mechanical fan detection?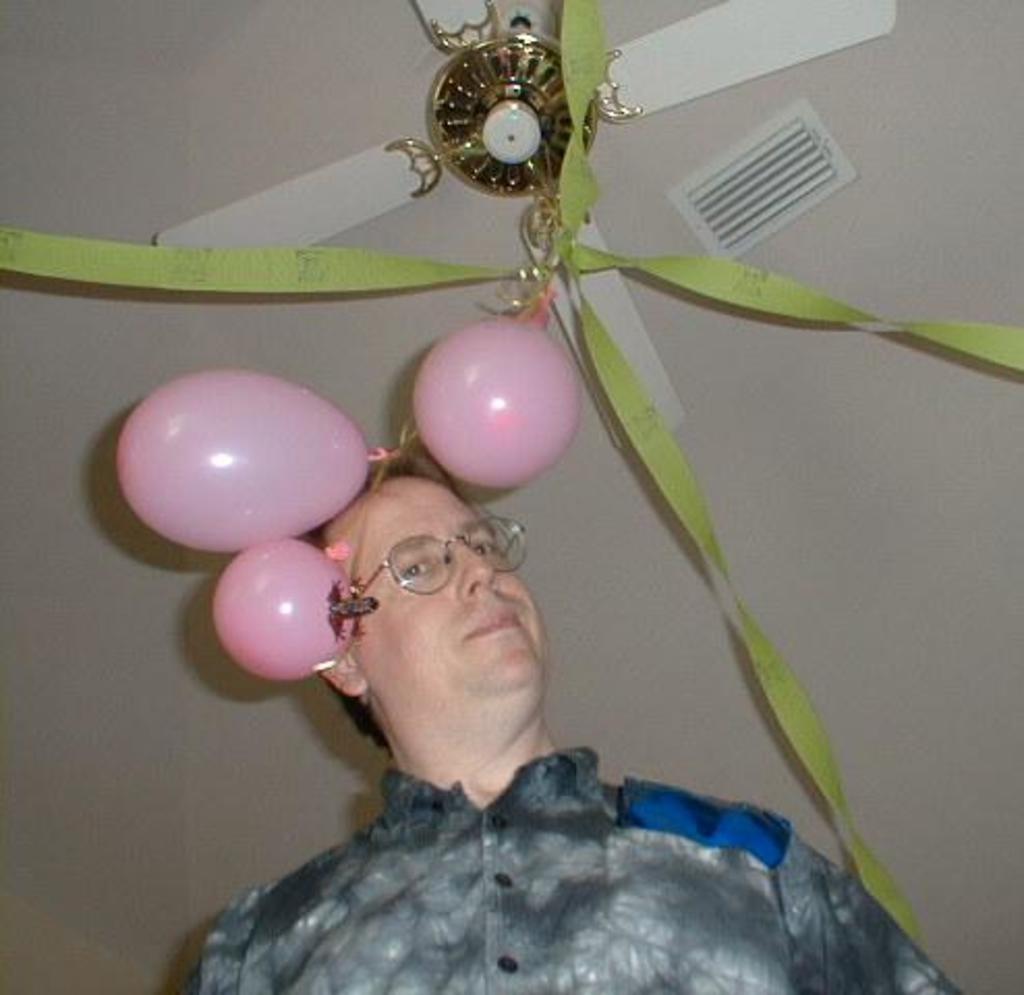
158:0:898:454
